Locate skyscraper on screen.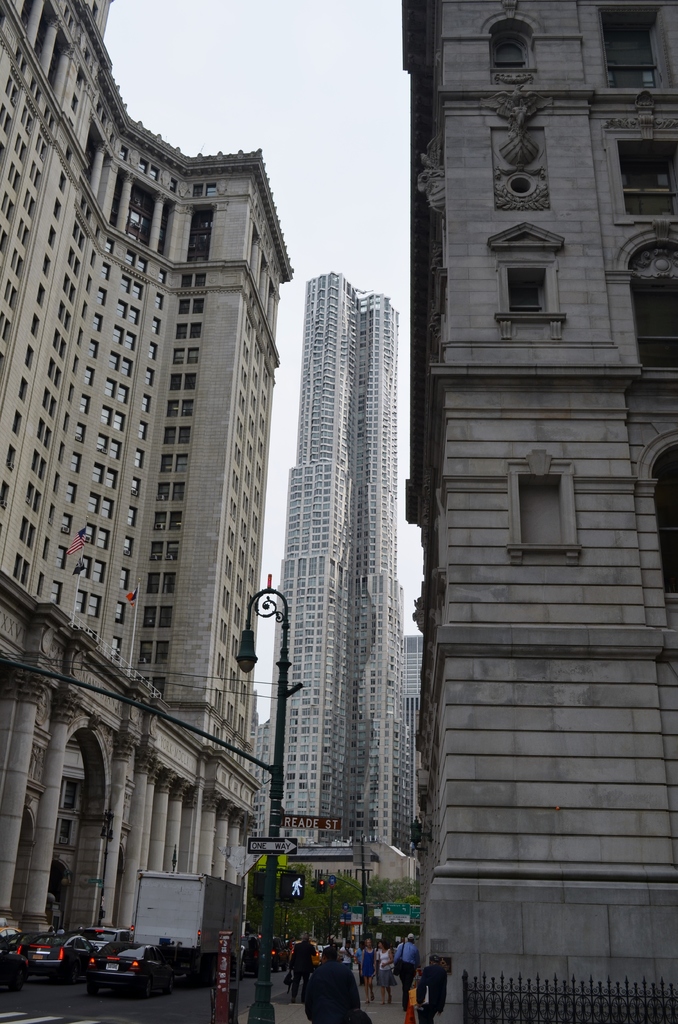
On screen at {"left": 0, "top": 0, "right": 289, "bottom": 890}.
